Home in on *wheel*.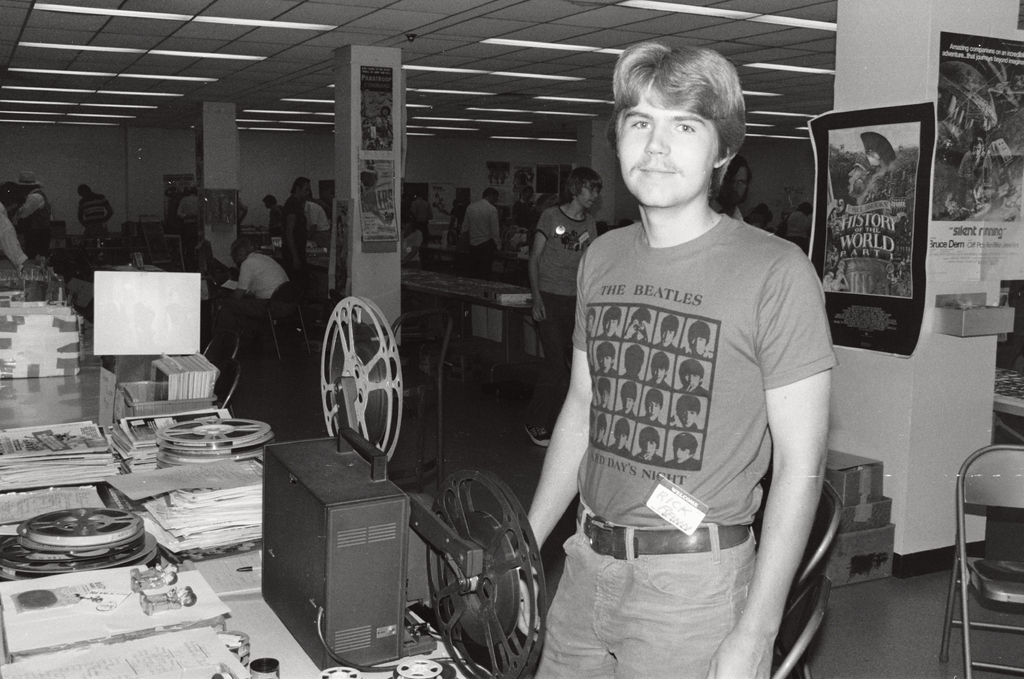
Homed in at BBox(0, 531, 158, 579).
